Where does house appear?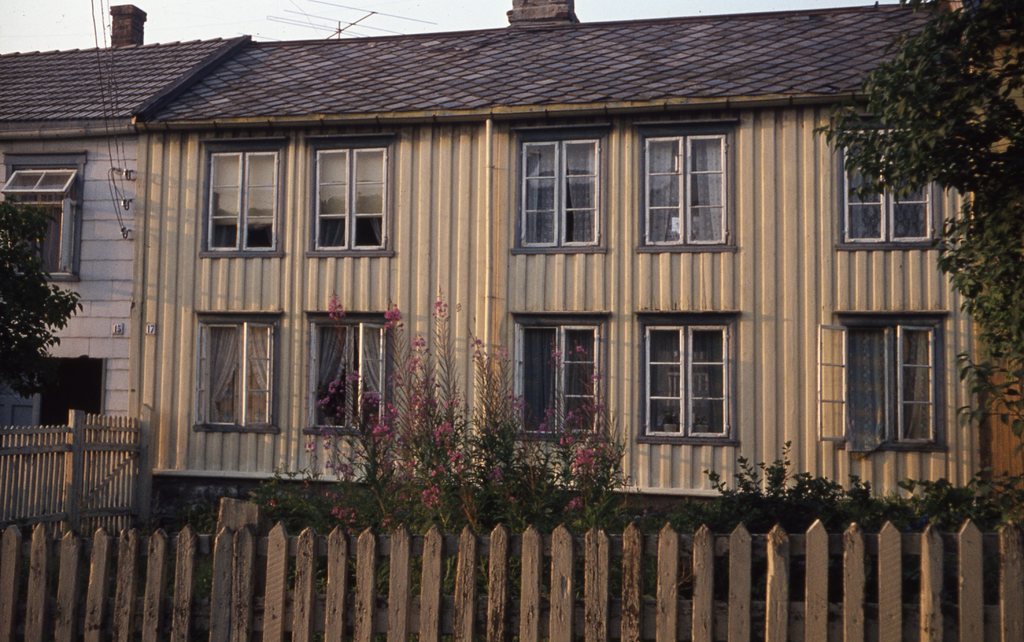
Appears at l=0, t=0, r=234, b=426.
